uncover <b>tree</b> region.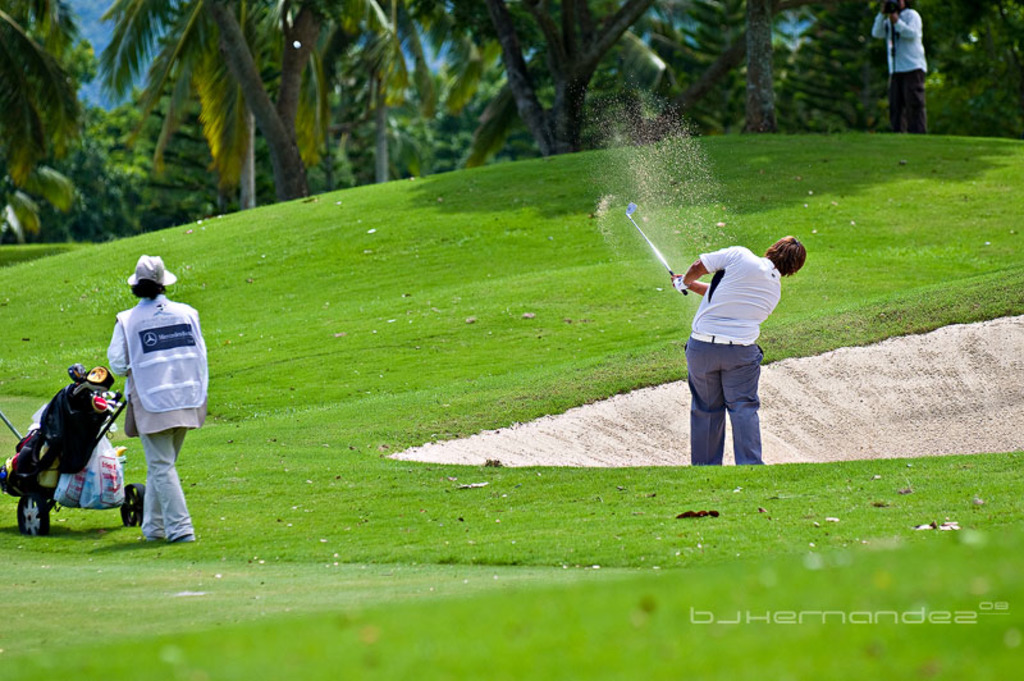
Uncovered: 535,0,668,154.
